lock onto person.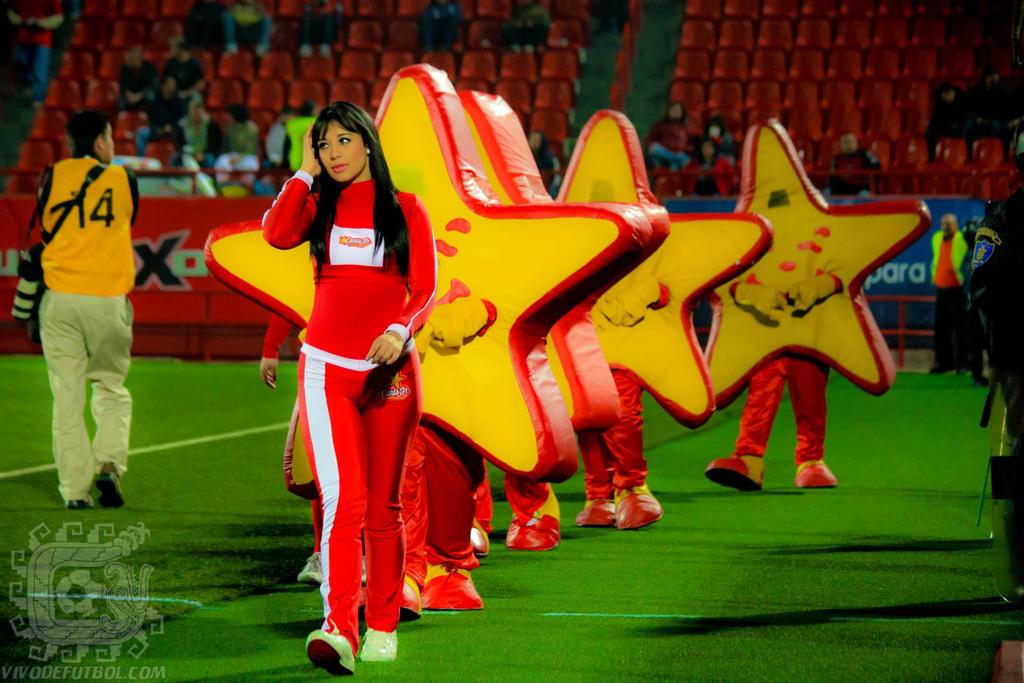
Locked: <bbox>645, 102, 691, 164</bbox>.
